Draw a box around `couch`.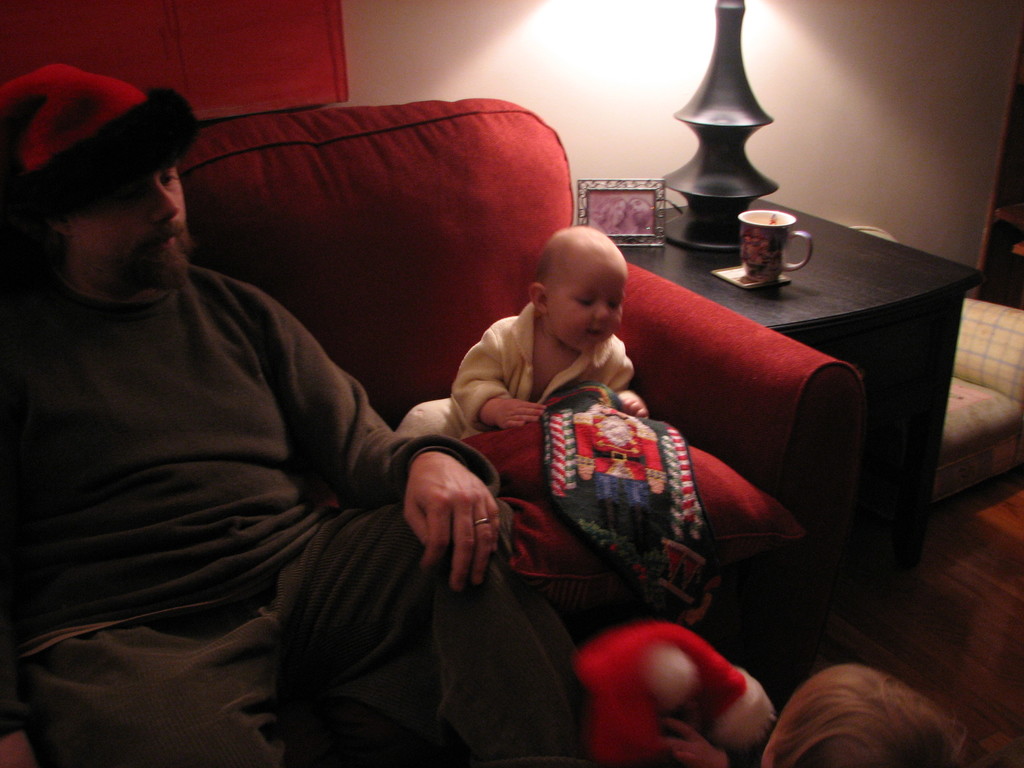
box=[0, 130, 964, 755].
